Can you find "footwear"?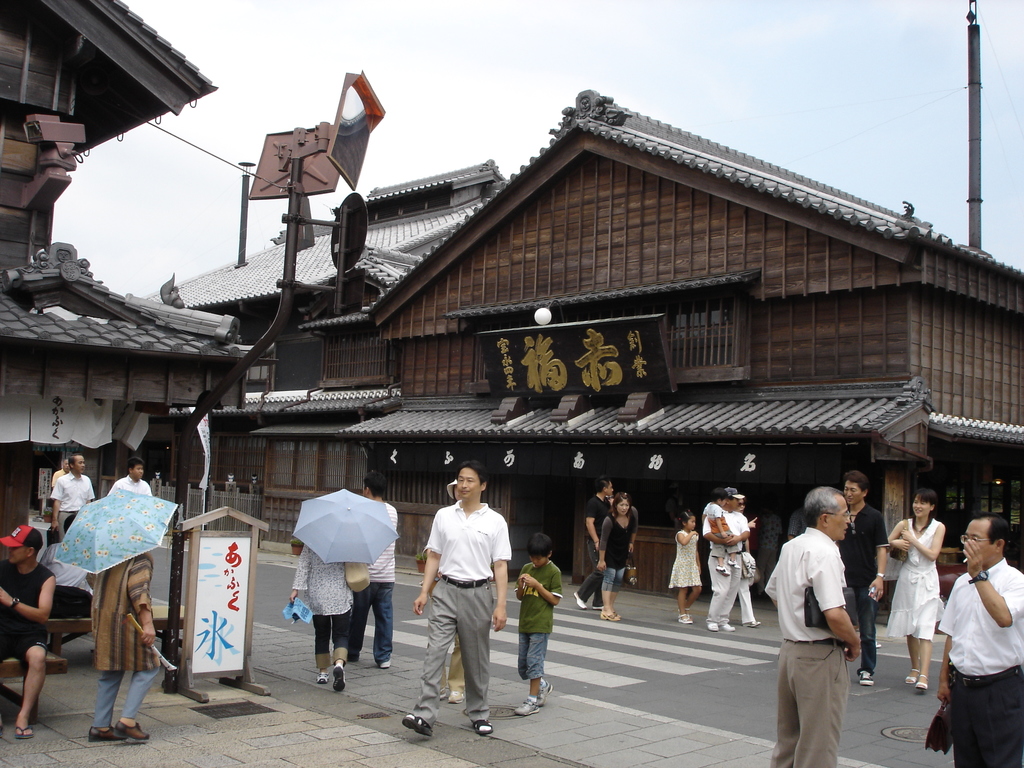
Yes, bounding box: left=13, top=724, right=33, bottom=742.
